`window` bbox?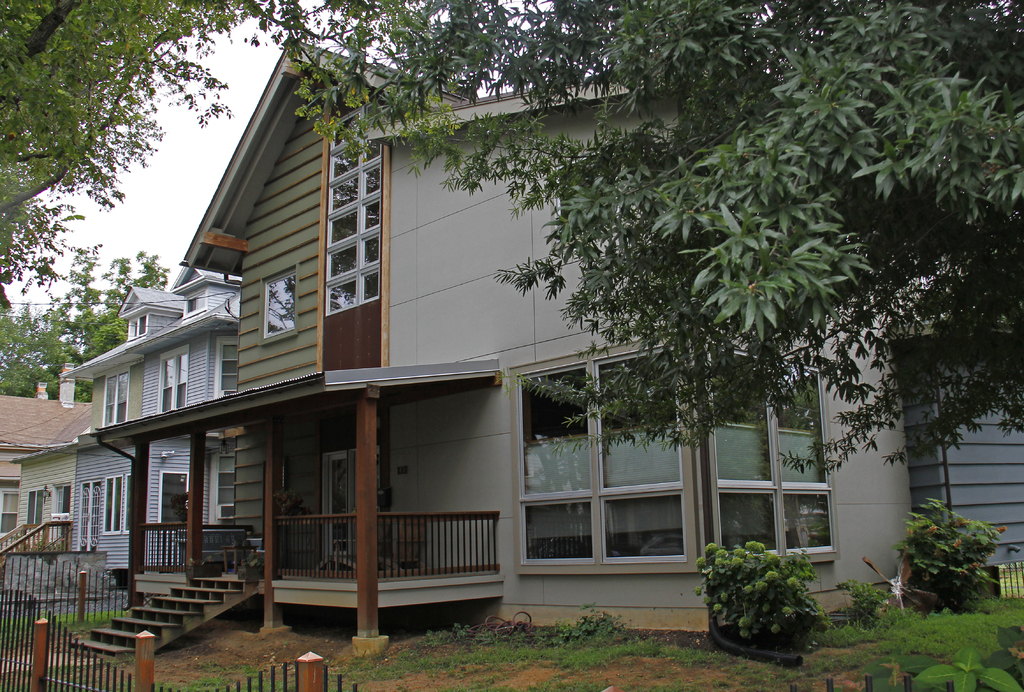
[left=156, top=353, right=191, bottom=410]
